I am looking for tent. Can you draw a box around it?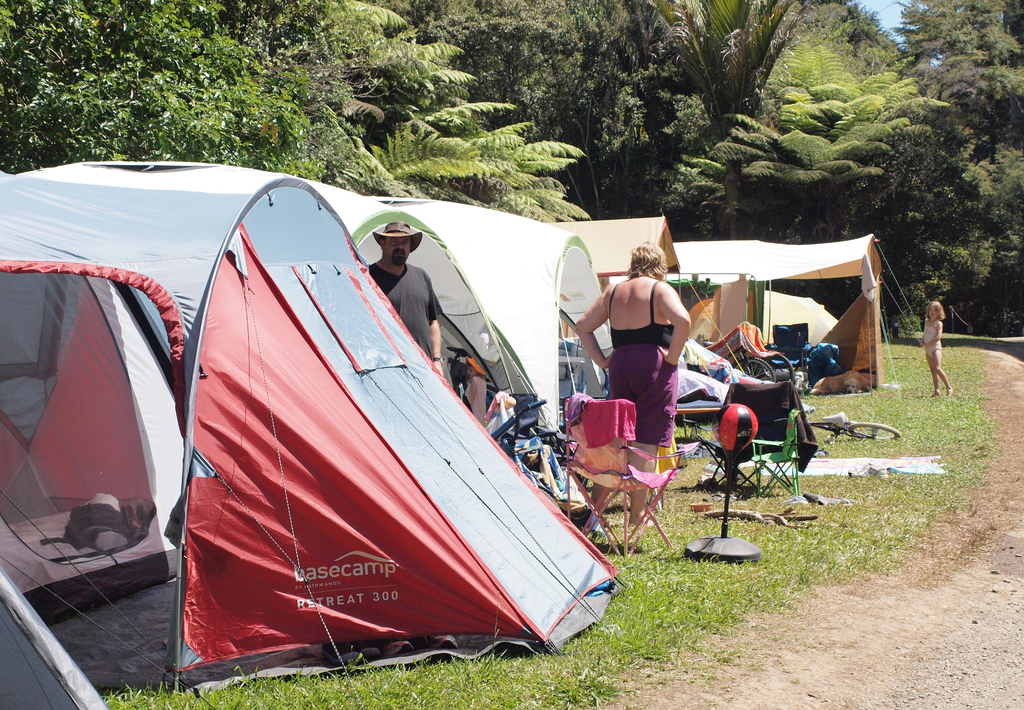
Sure, the bounding box is Rect(15, 174, 632, 690).
